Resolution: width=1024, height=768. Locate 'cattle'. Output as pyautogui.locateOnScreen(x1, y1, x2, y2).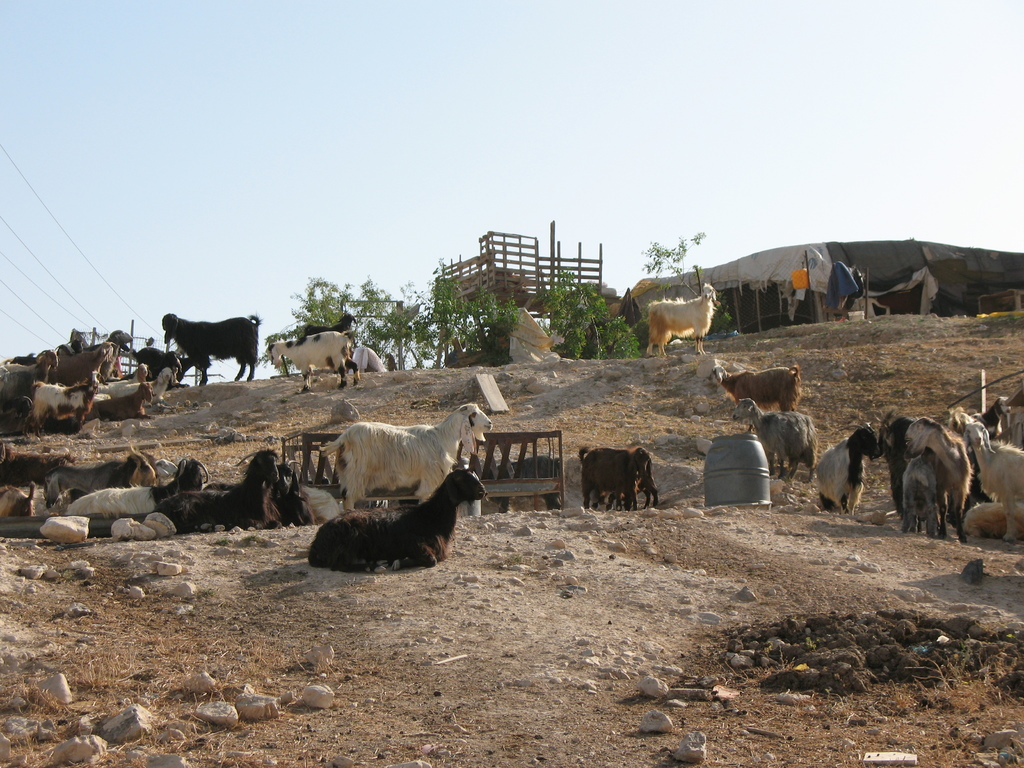
pyautogui.locateOnScreen(319, 401, 491, 512).
